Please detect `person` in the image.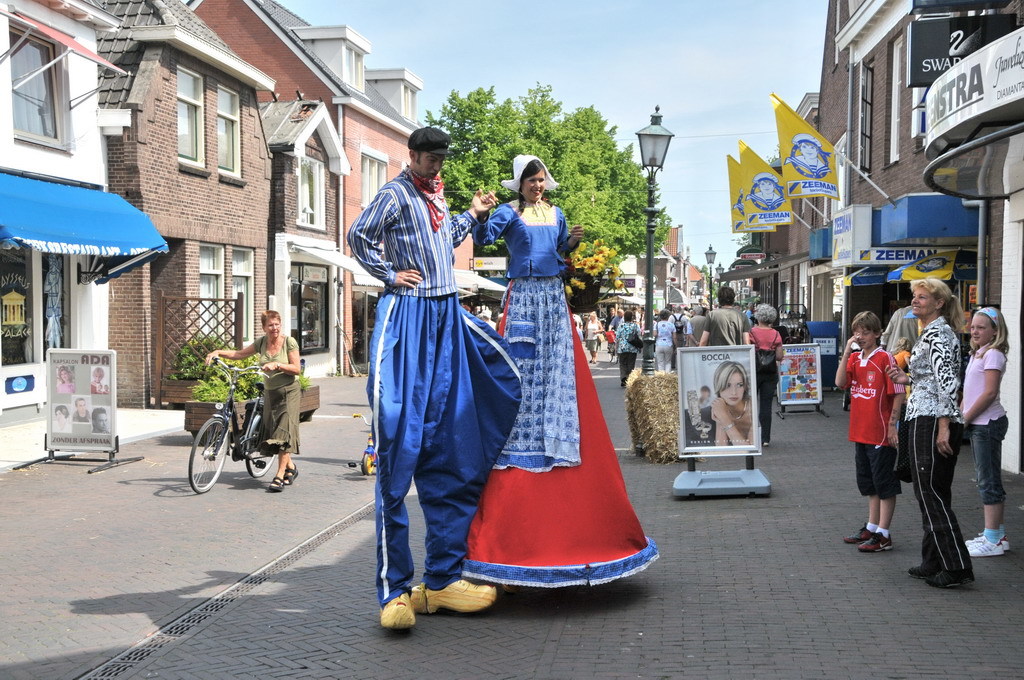
<region>88, 364, 110, 390</region>.
